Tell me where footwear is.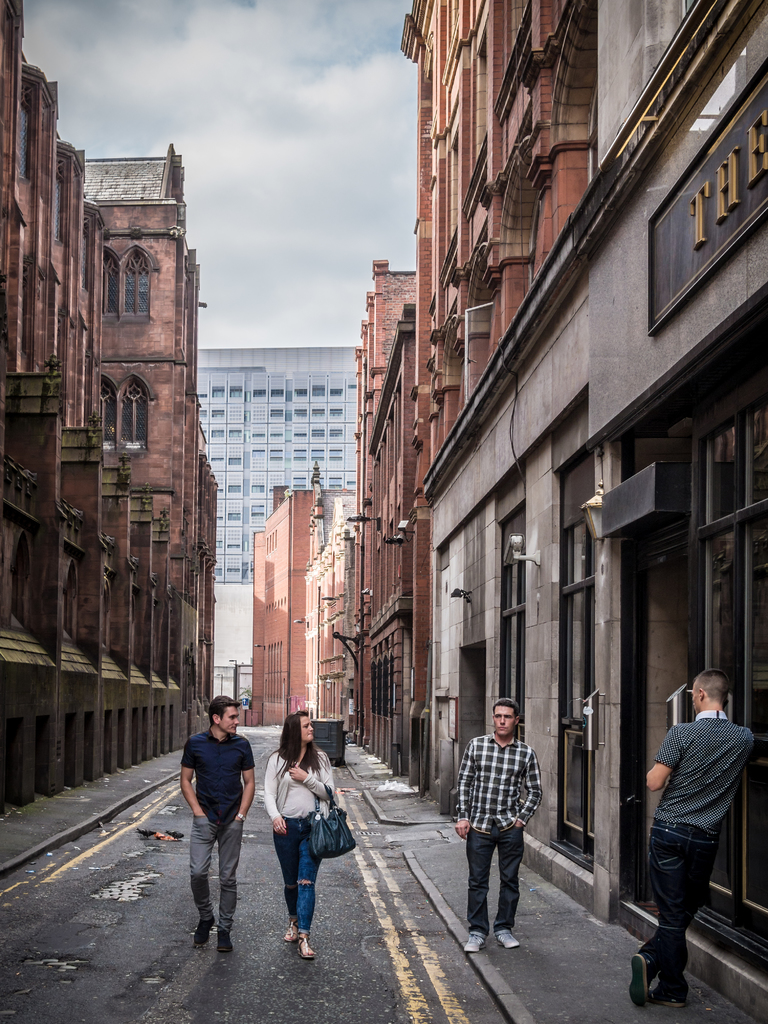
footwear is at [651,985,690,1010].
